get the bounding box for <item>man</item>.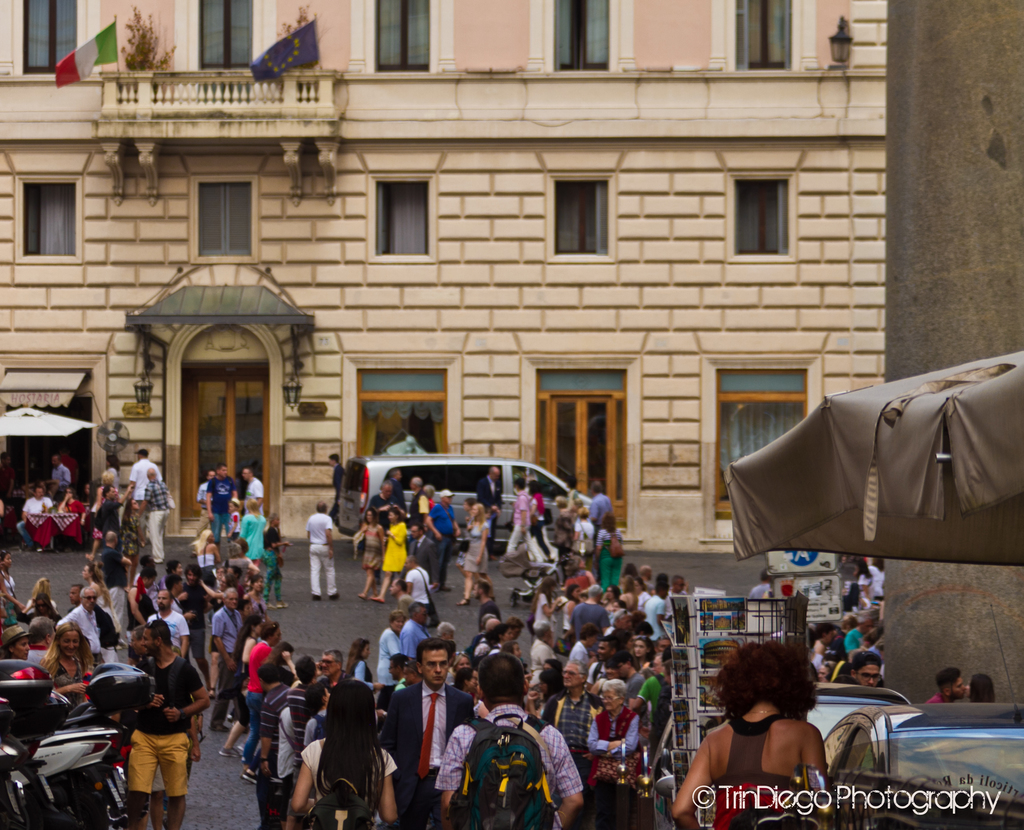
Rect(134, 464, 175, 562).
